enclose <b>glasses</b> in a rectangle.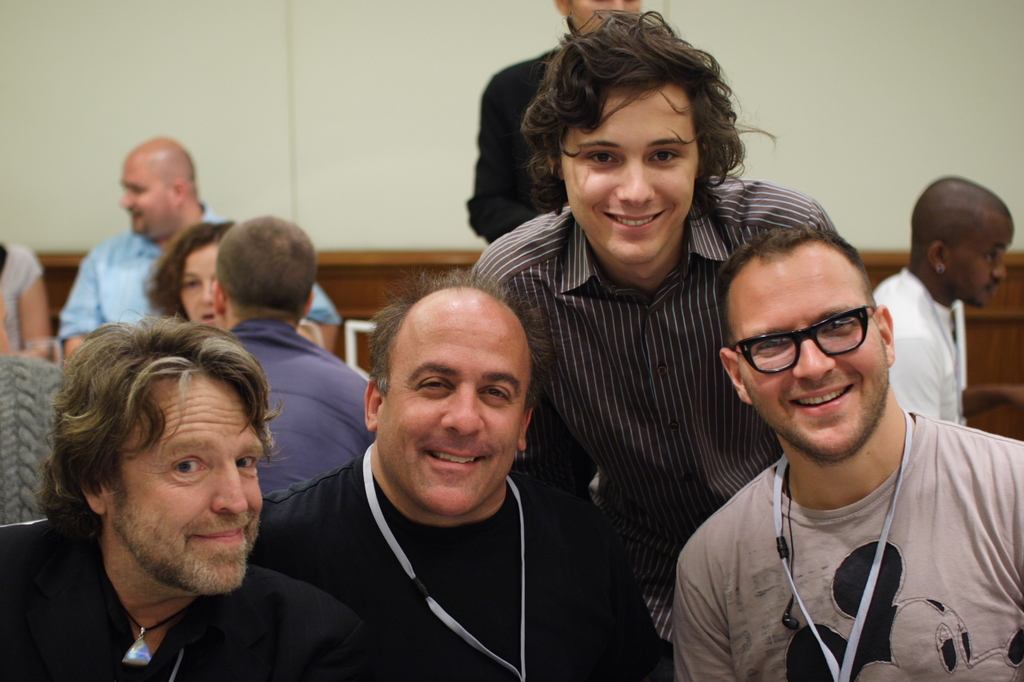
<box>734,312,902,384</box>.
